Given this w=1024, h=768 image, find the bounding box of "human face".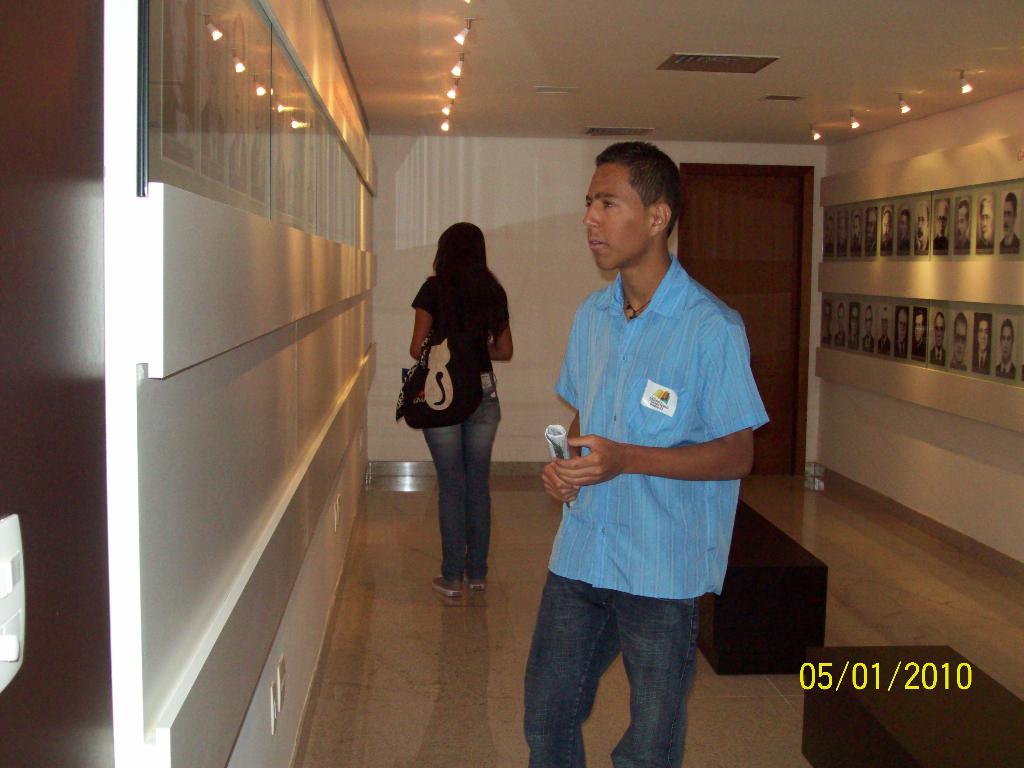
<region>915, 321, 925, 343</region>.
